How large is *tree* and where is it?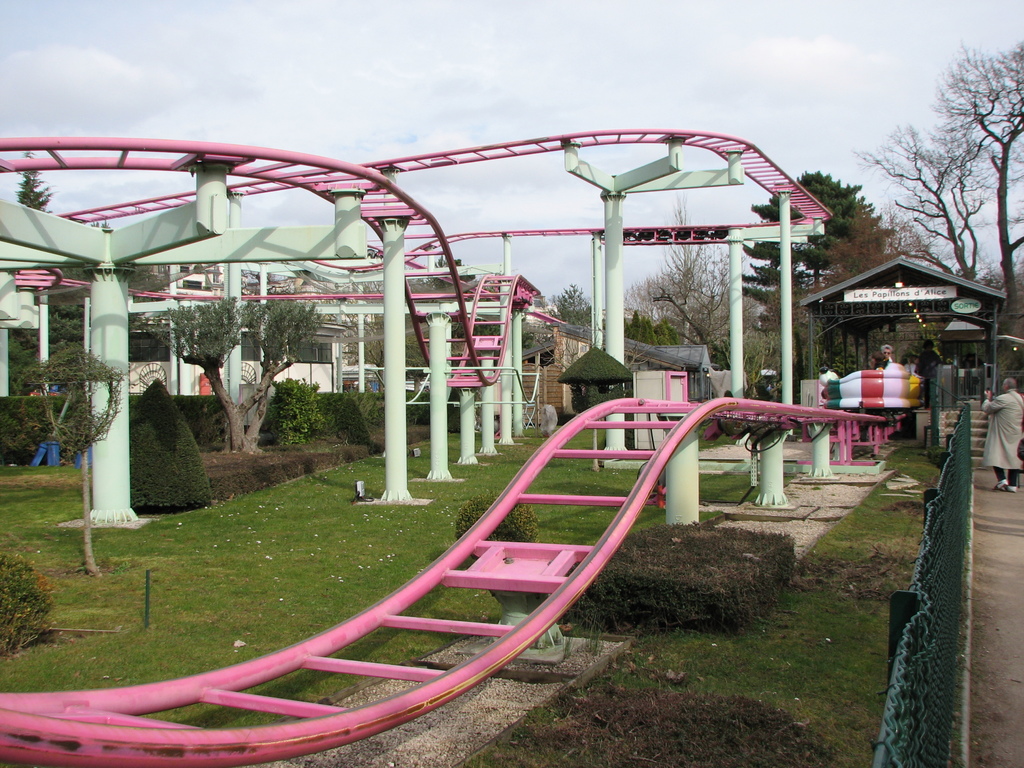
Bounding box: pyautogui.locateOnScreen(847, 109, 1014, 287).
